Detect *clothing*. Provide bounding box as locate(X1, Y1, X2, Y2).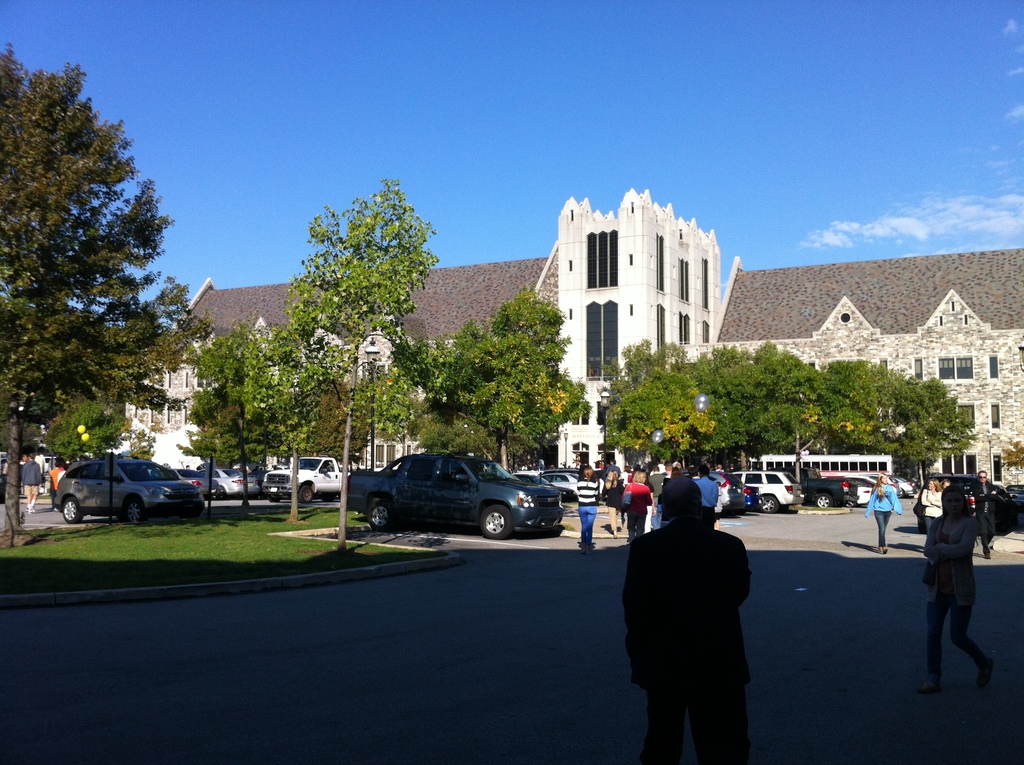
locate(626, 475, 783, 745).
